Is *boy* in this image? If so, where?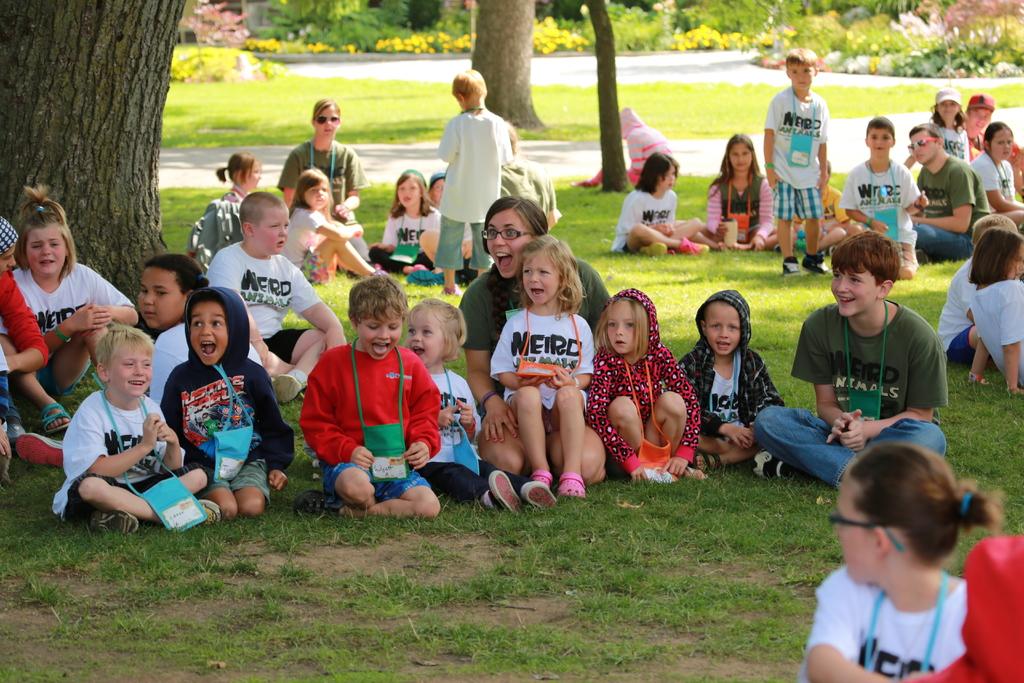
Yes, at box(757, 231, 961, 486).
